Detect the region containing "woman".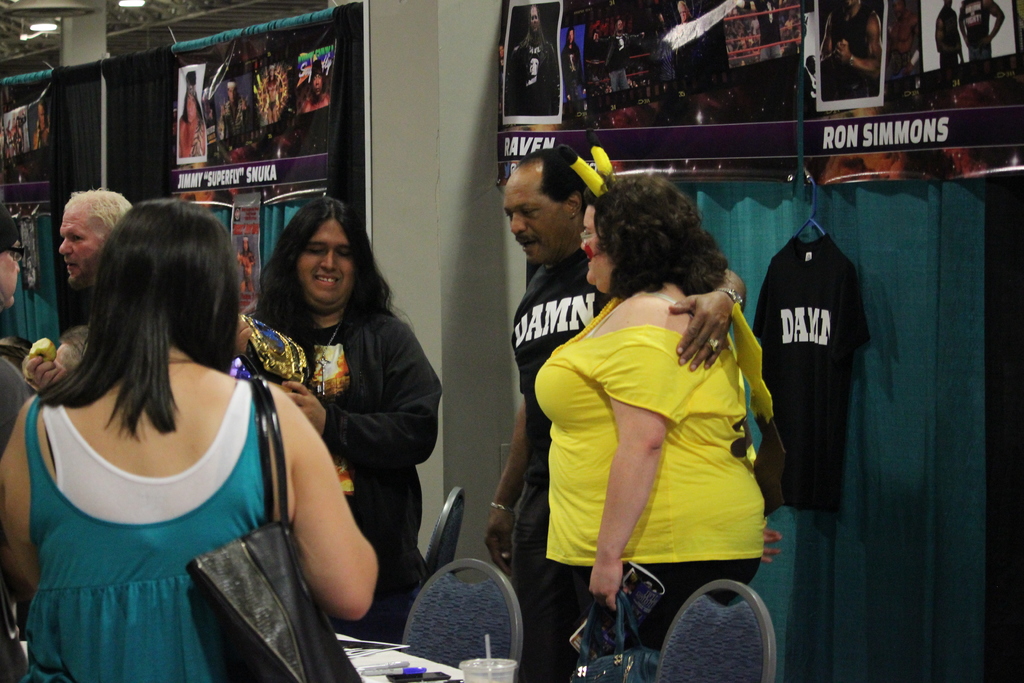
bbox=[236, 198, 442, 642].
